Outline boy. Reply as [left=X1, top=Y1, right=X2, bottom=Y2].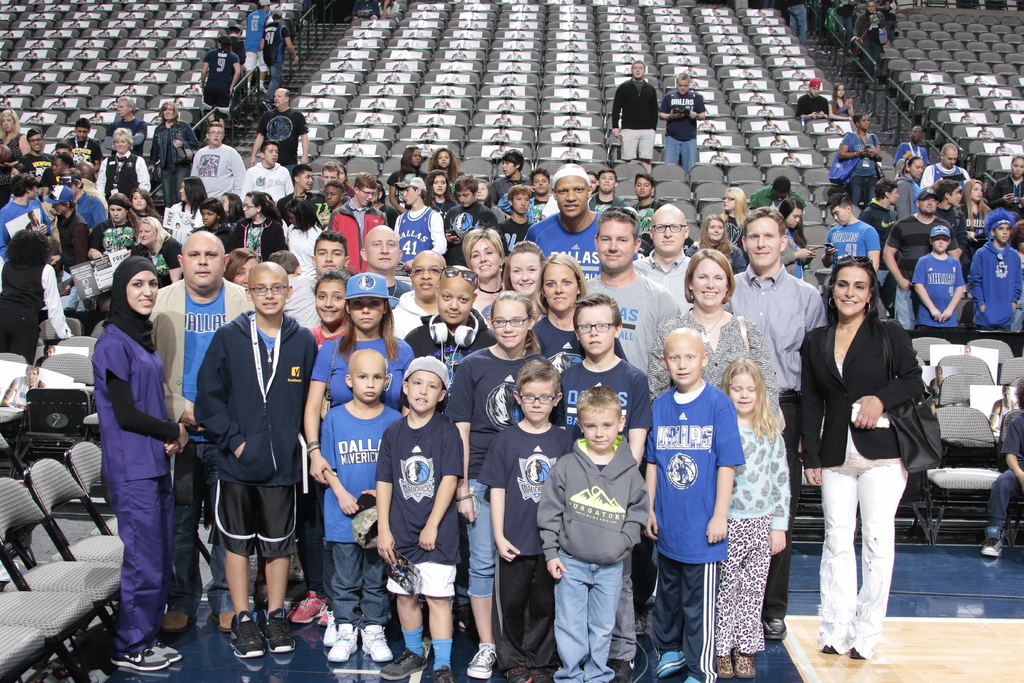
[left=449, top=176, right=493, bottom=241].
